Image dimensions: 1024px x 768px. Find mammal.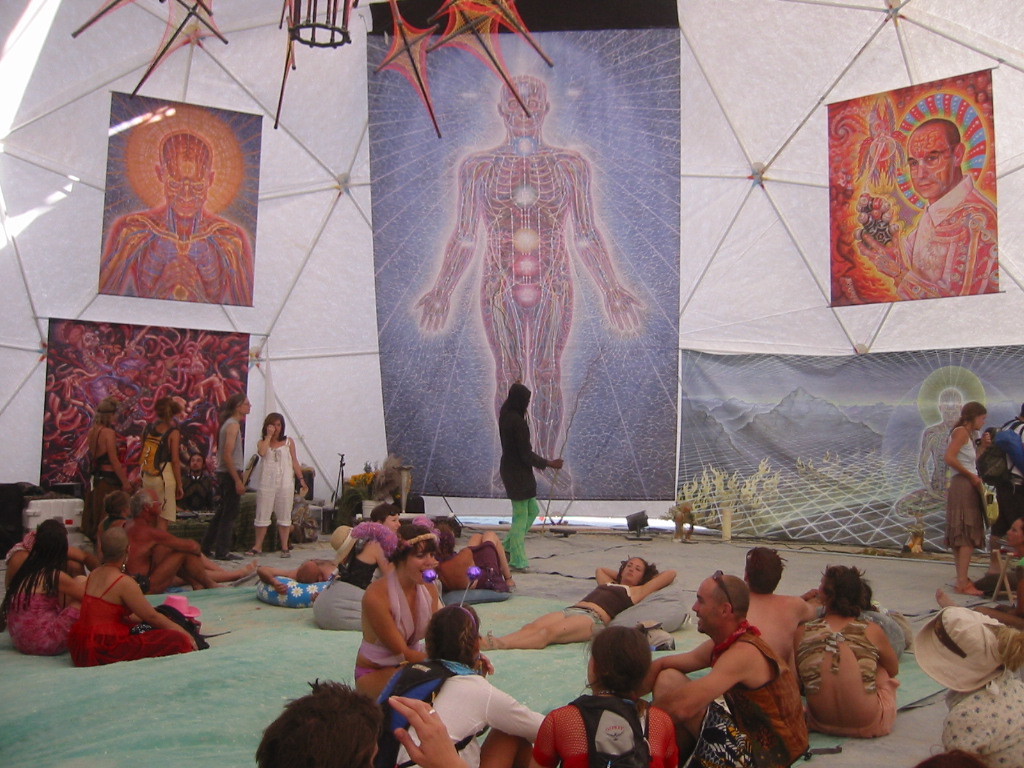
[x1=1006, y1=518, x2=1023, y2=598].
